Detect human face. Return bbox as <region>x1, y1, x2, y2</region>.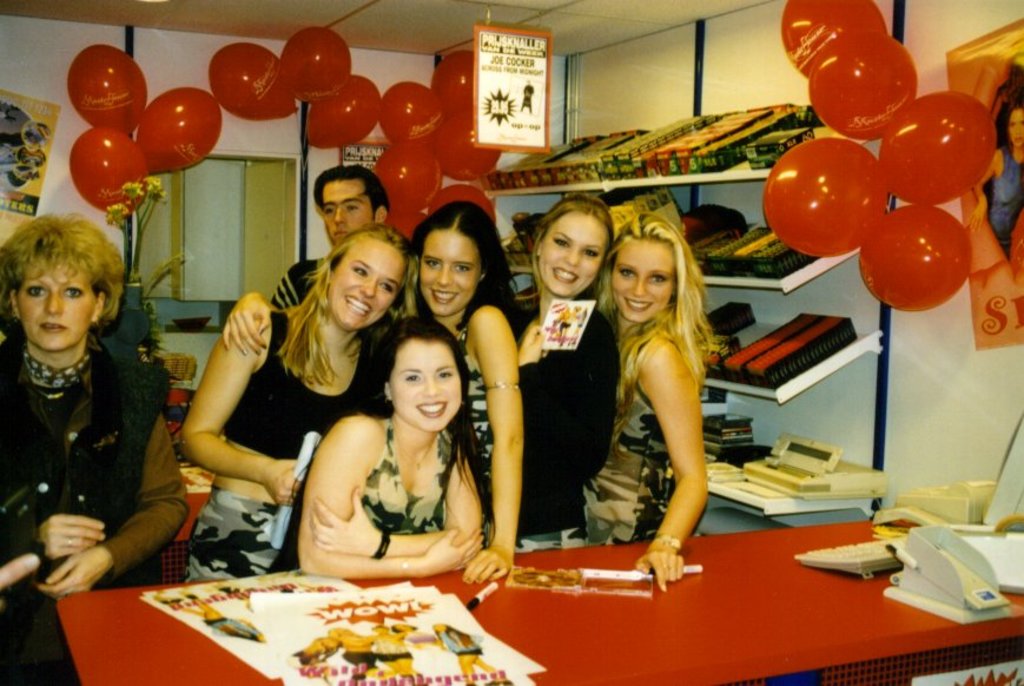
<region>421, 227, 482, 314</region>.
